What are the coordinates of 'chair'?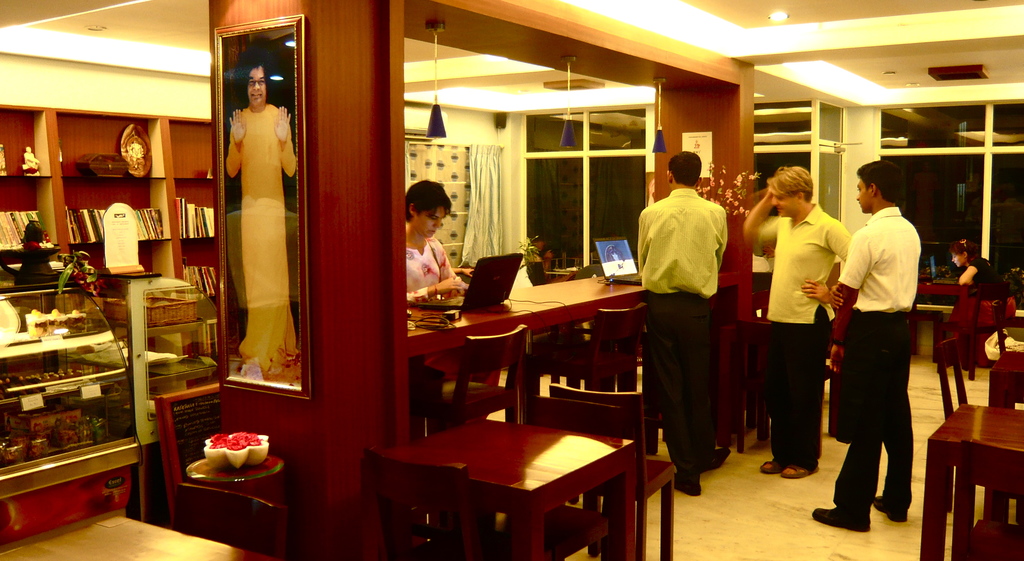
<box>954,437,1023,560</box>.
